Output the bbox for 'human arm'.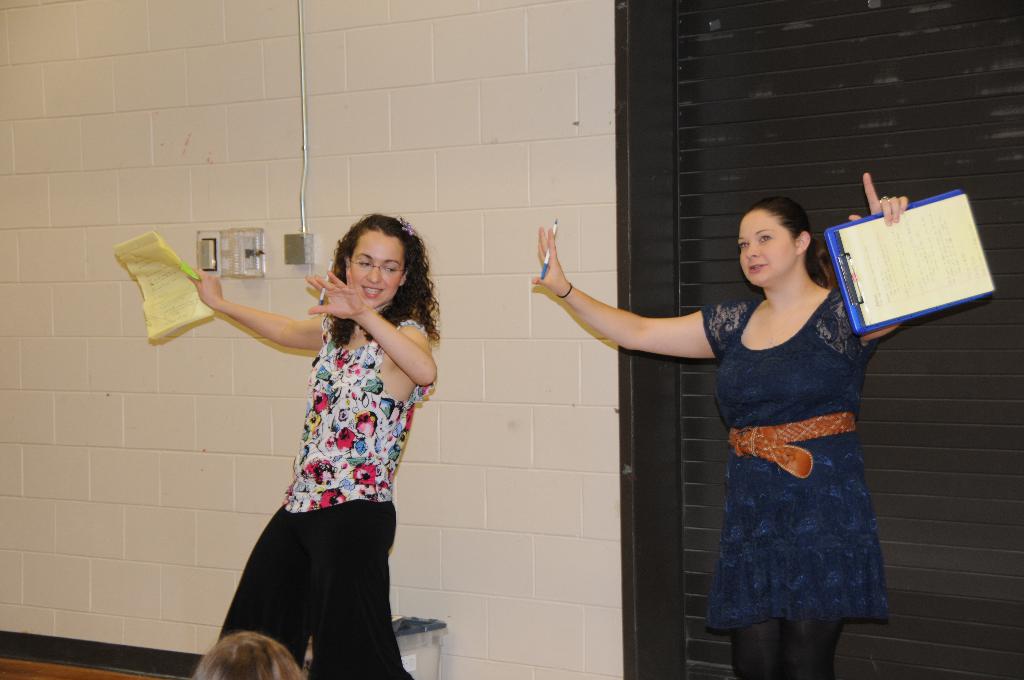
select_region(304, 265, 440, 394).
